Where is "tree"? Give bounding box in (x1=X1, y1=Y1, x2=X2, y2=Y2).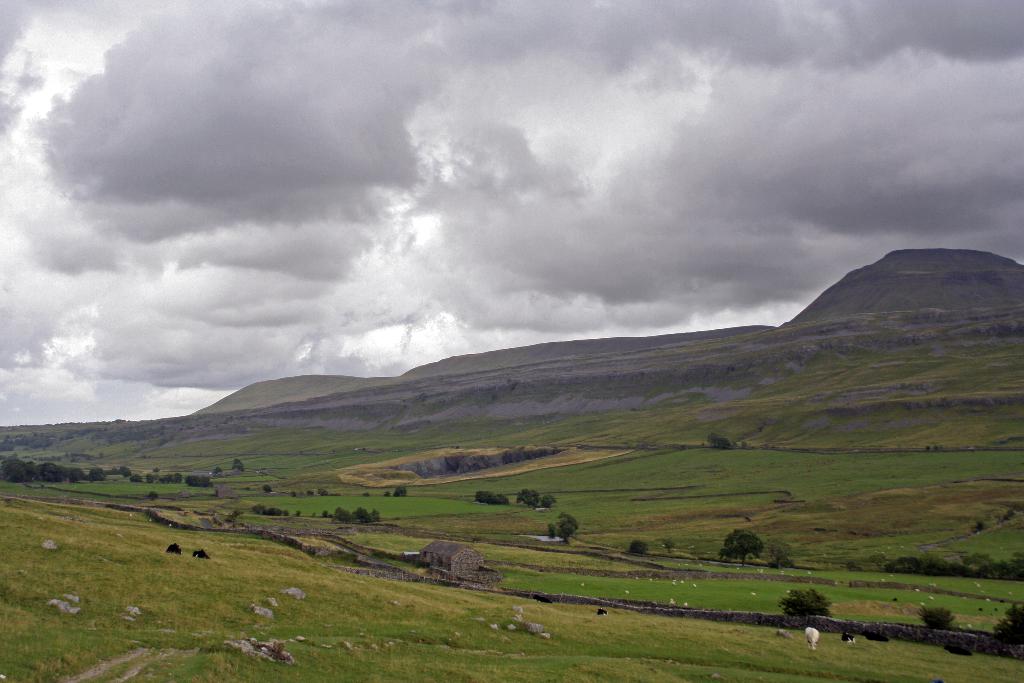
(x1=382, y1=491, x2=388, y2=496).
